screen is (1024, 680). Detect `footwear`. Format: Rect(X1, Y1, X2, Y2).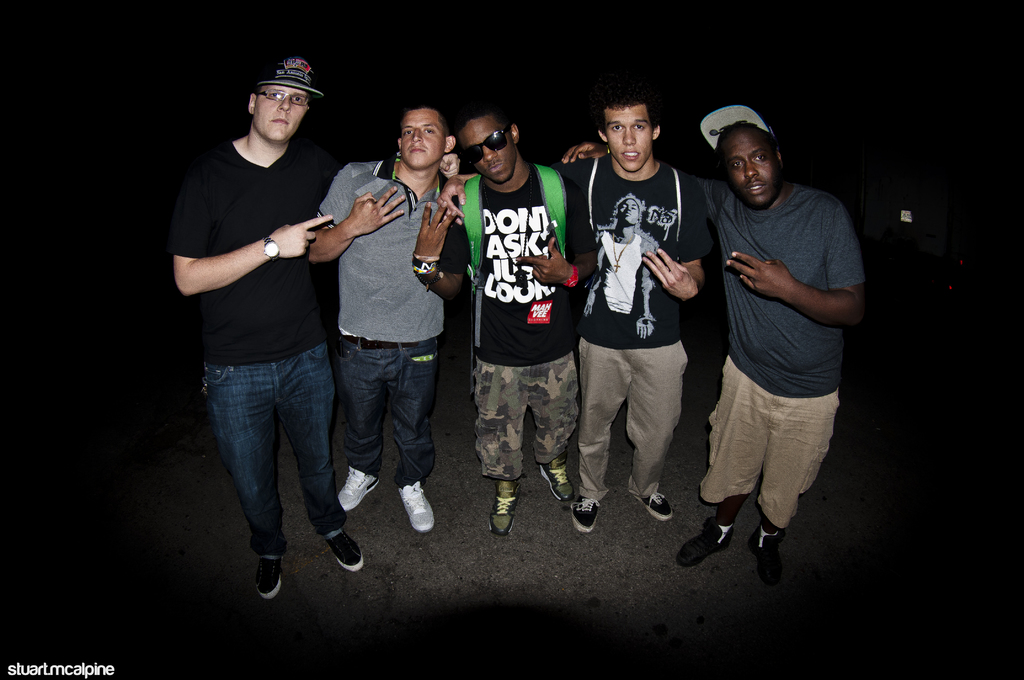
Rect(635, 492, 673, 520).
